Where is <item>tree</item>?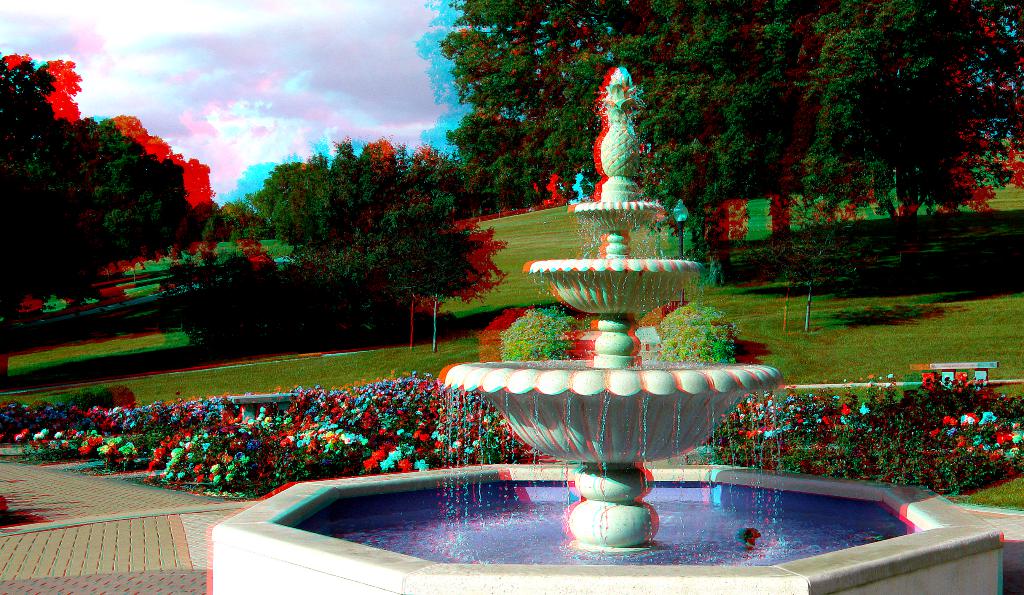
468, 0, 1023, 254.
